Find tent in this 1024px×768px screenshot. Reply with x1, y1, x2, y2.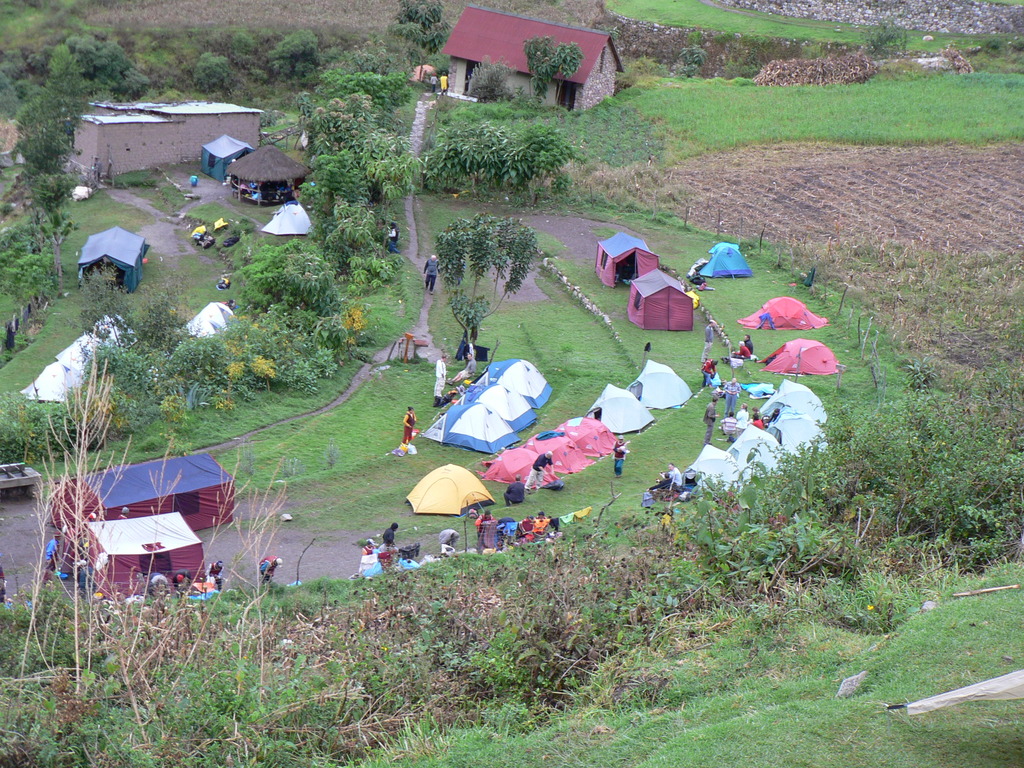
630, 363, 687, 413.
